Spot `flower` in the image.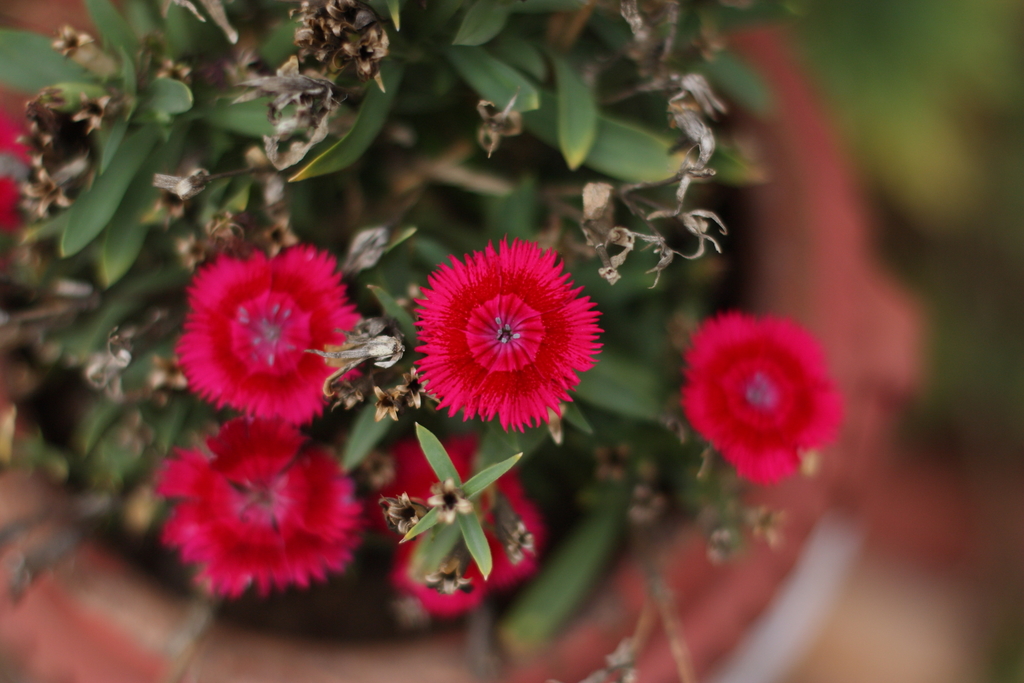
`flower` found at 422,549,476,600.
